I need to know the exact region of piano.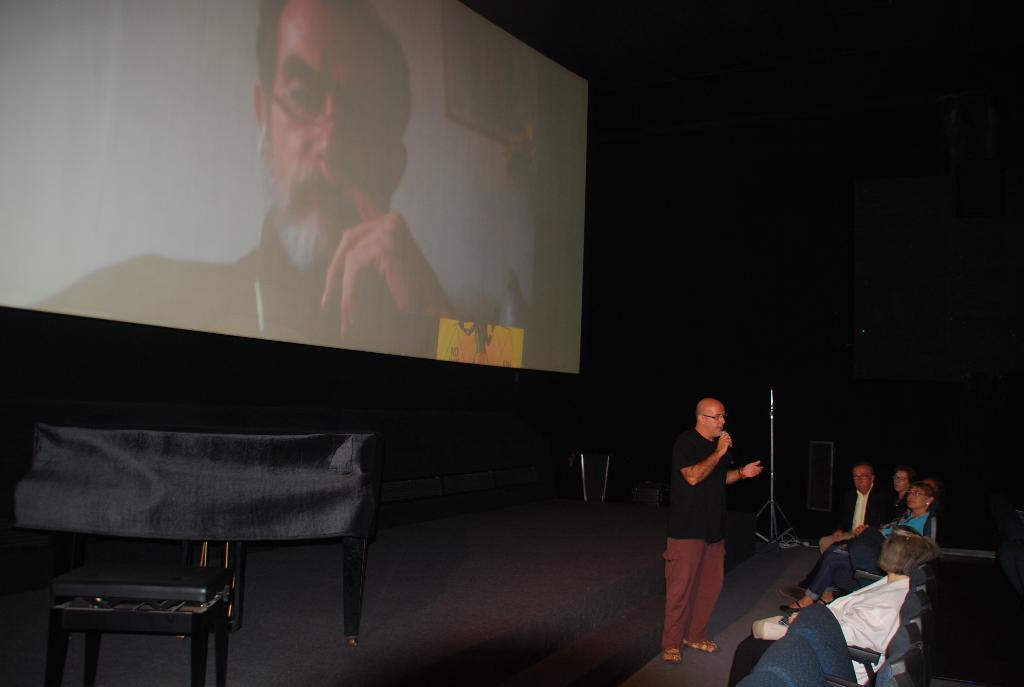
Region: (x1=15, y1=429, x2=376, y2=650).
